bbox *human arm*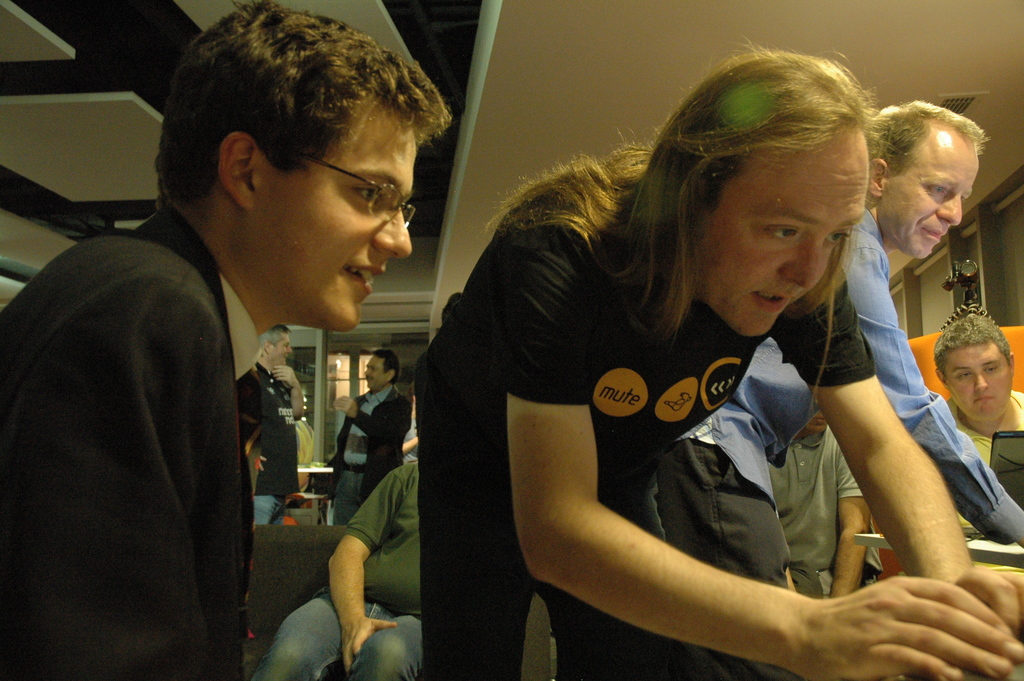
pyautogui.locateOnScreen(312, 448, 424, 670)
